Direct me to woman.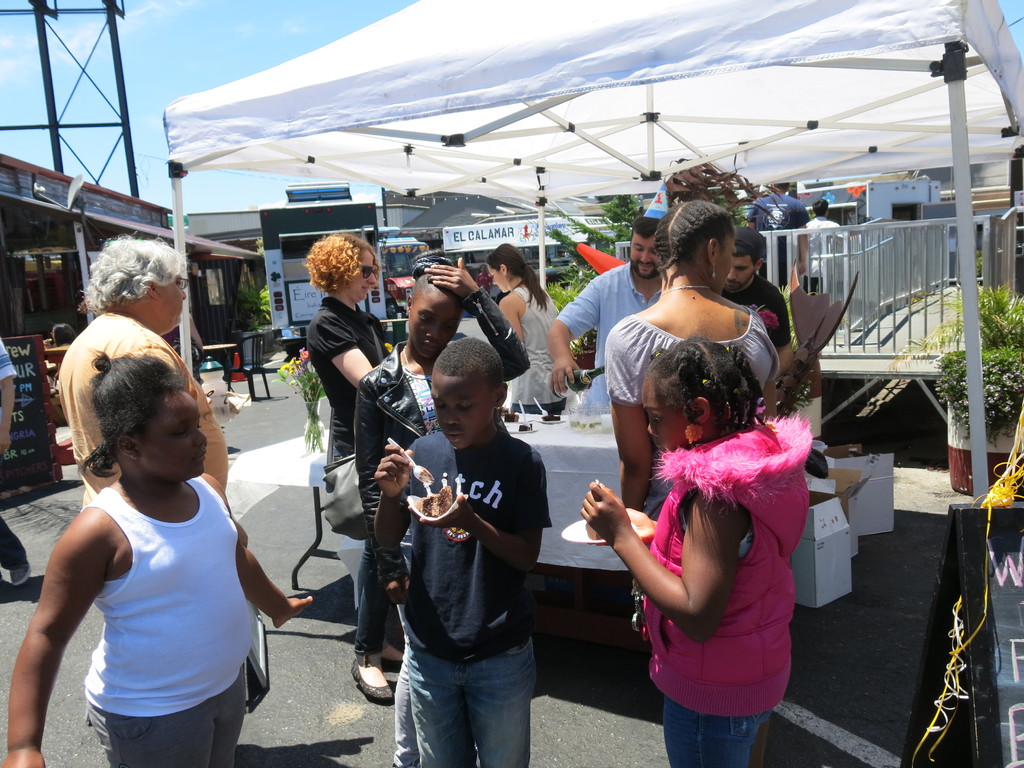
Direction: pyautogui.locateOnScreen(602, 196, 826, 767).
